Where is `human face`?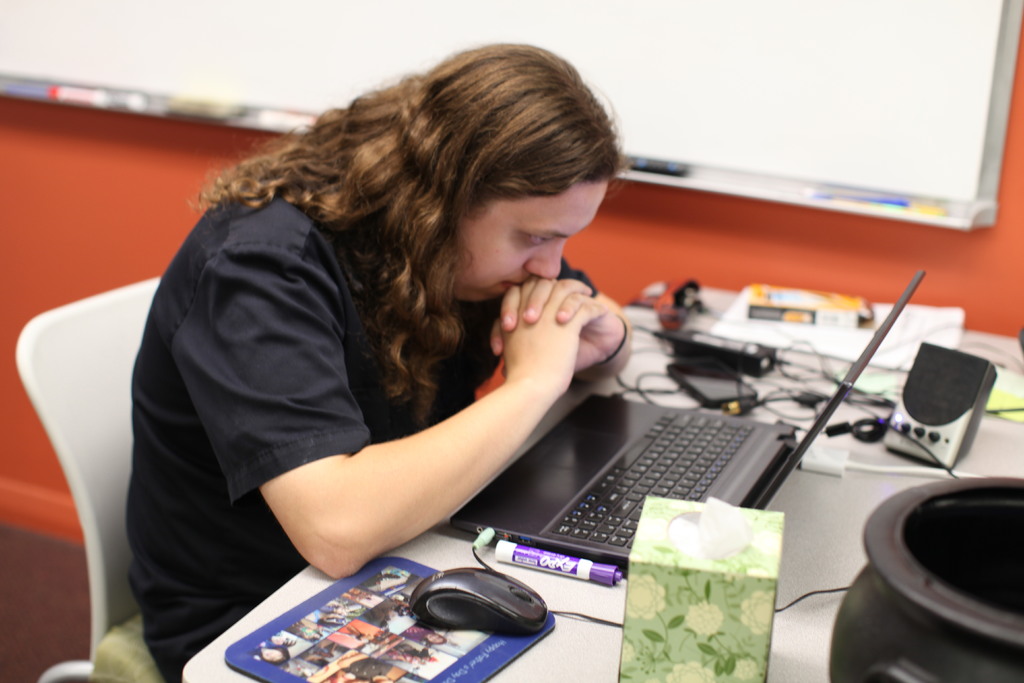
<box>456,183,609,298</box>.
